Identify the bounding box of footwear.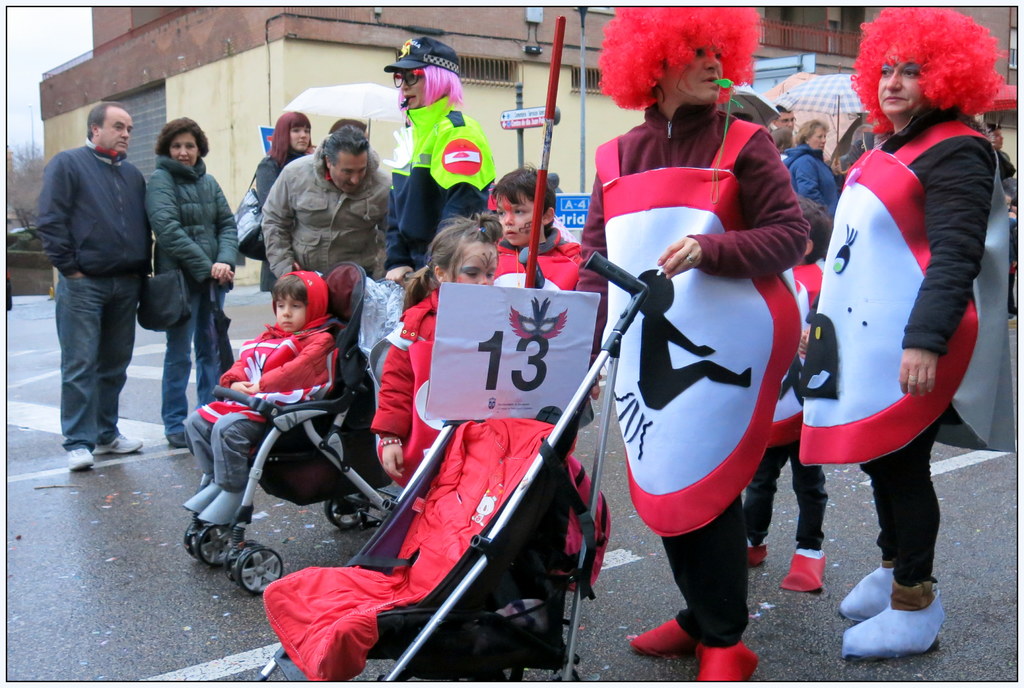
[839,557,920,623].
